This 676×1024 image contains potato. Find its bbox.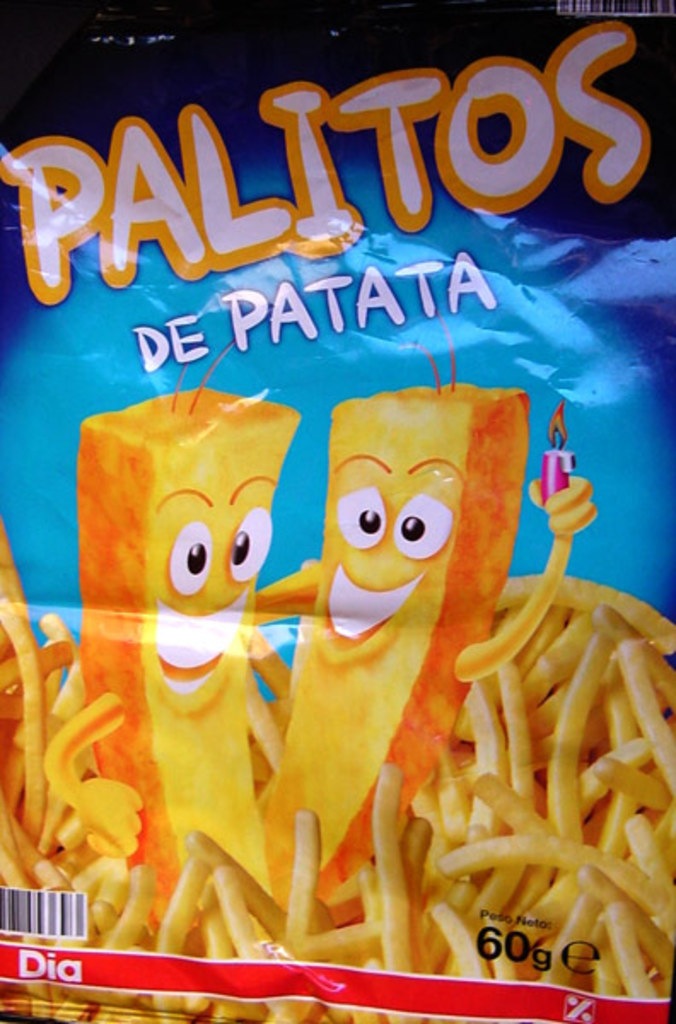
<box>0,536,673,1022</box>.
